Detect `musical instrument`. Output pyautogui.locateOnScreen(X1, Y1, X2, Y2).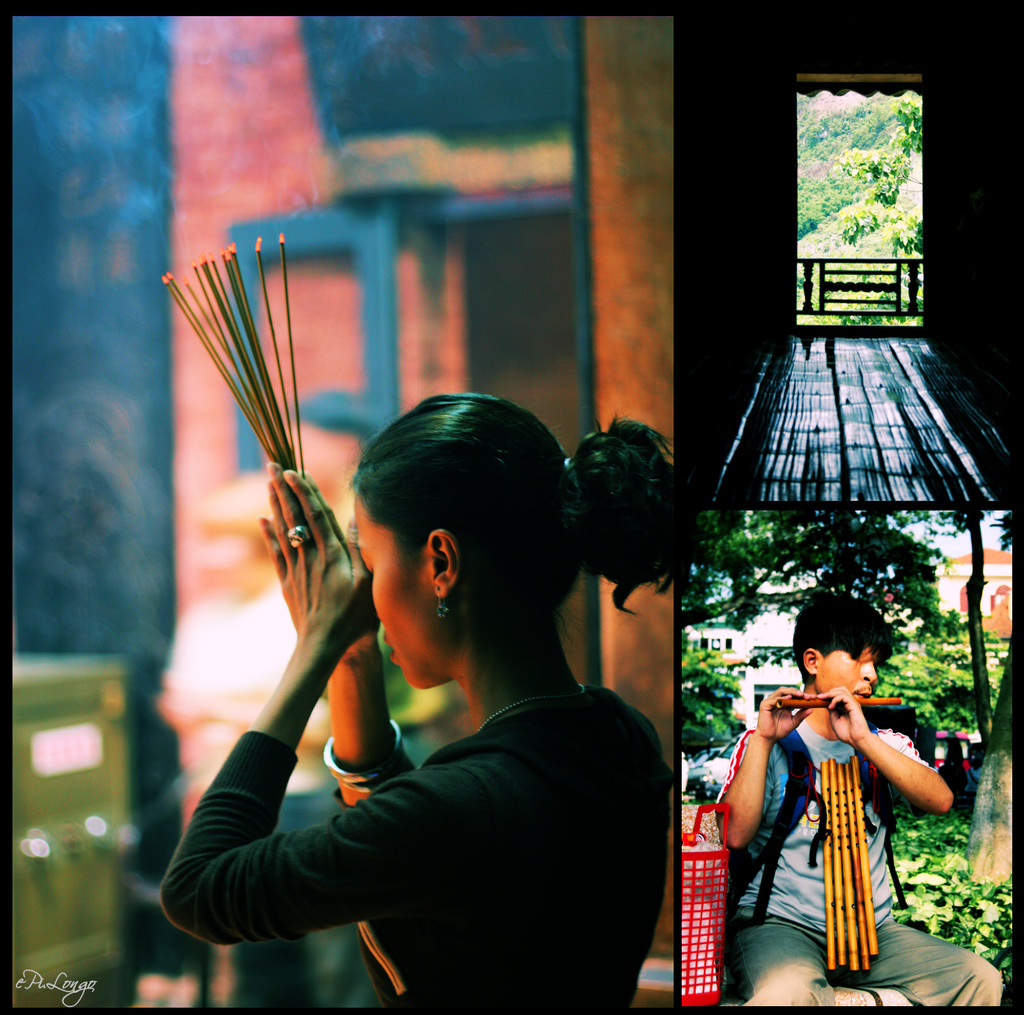
pyautogui.locateOnScreen(778, 691, 912, 710).
